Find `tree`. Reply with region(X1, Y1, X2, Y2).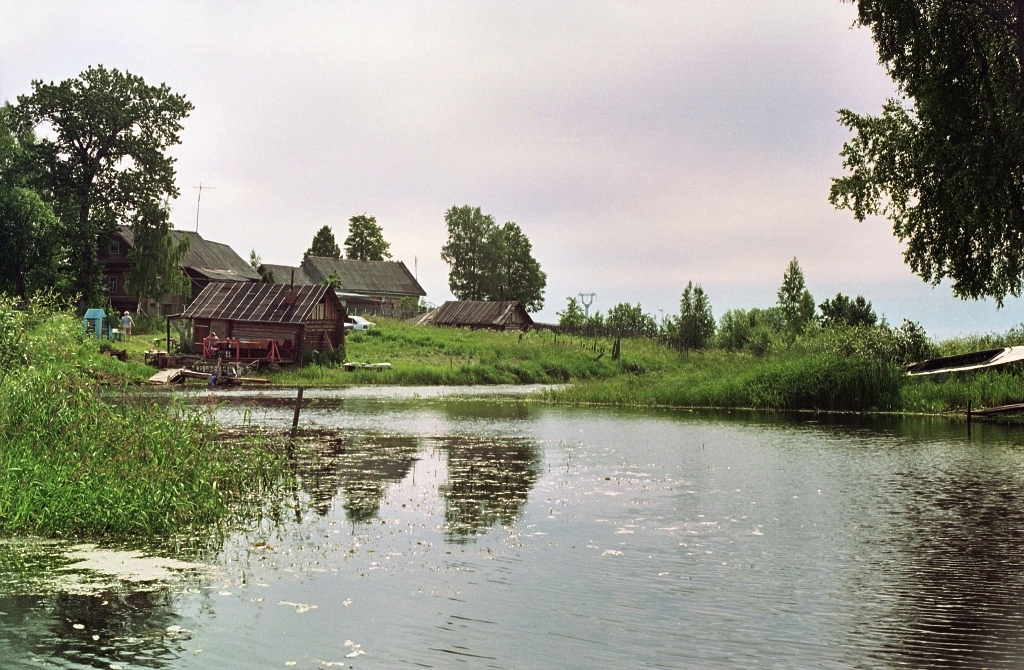
region(297, 223, 350, 271).
